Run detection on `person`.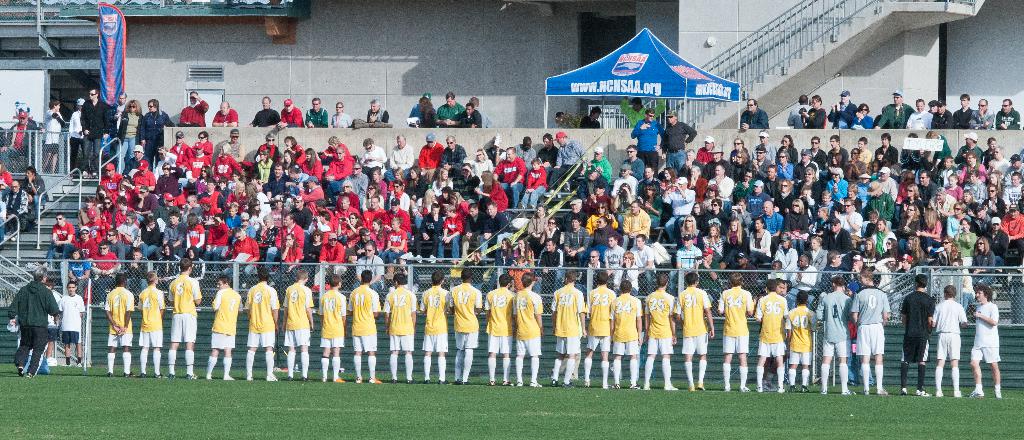
Result: 639:169:664:203.
